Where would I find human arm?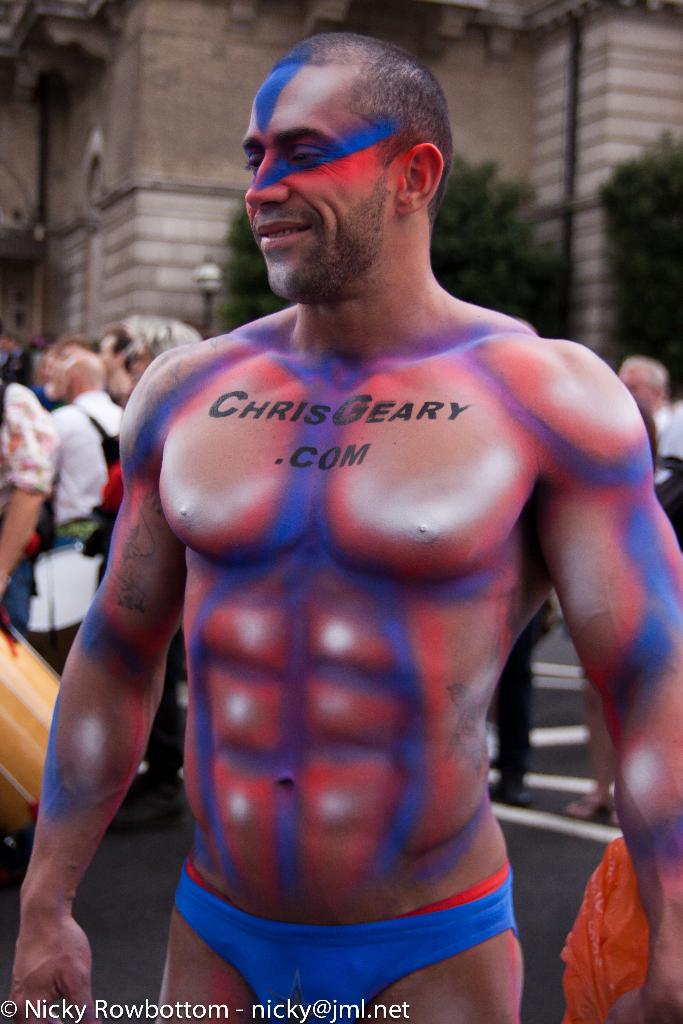
At (x1=40, y1=408, x2=66, y2=506).
